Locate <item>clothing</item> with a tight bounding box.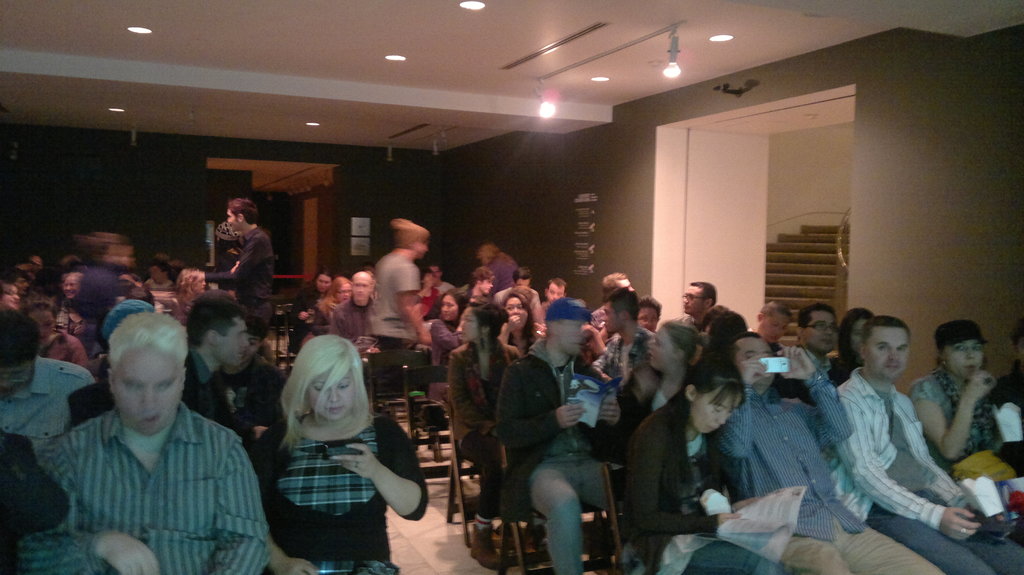
pyautogui.locateOnScreen(248, 383, 414, 555).
